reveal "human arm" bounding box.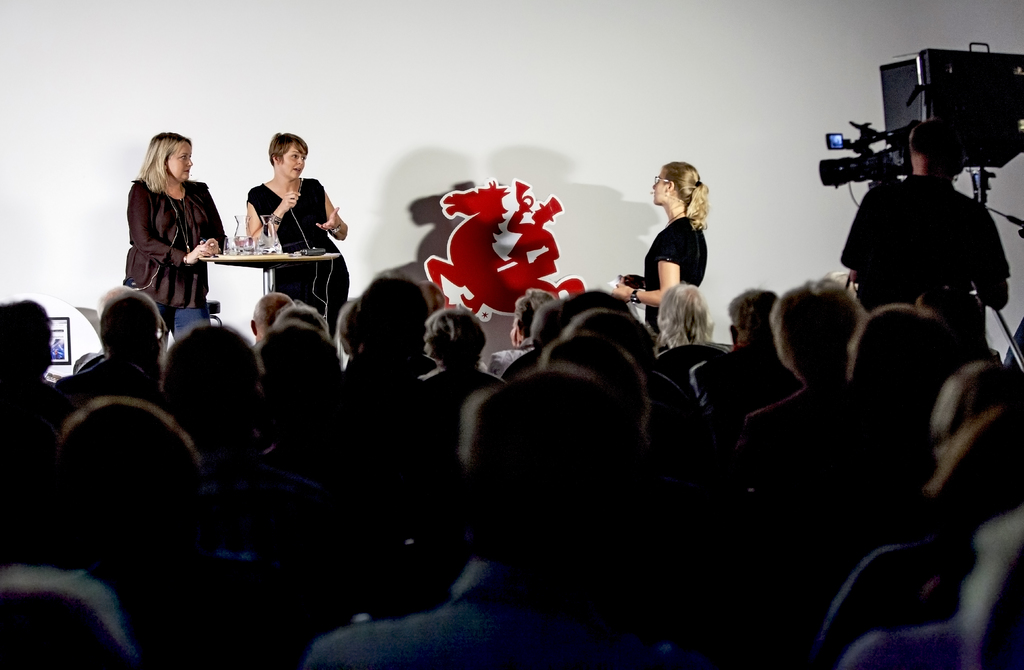
Revealed: [118, 178, 230, 266].
